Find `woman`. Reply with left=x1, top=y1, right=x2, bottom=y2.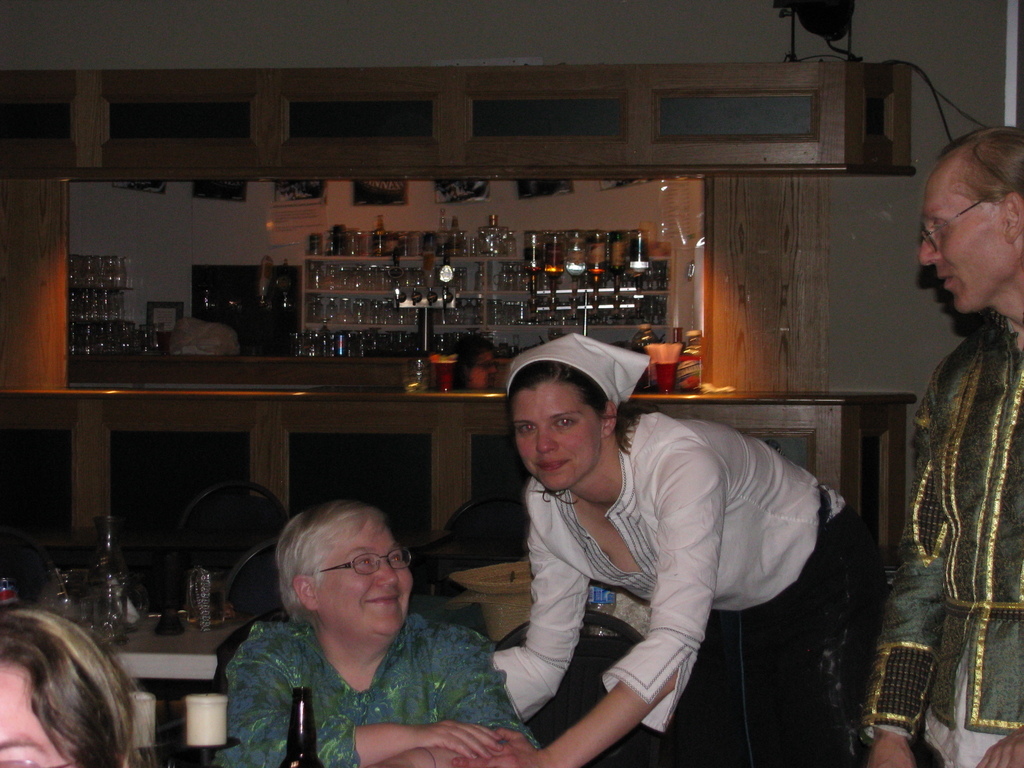
left=483, top=340, right=888, bottom=767.
